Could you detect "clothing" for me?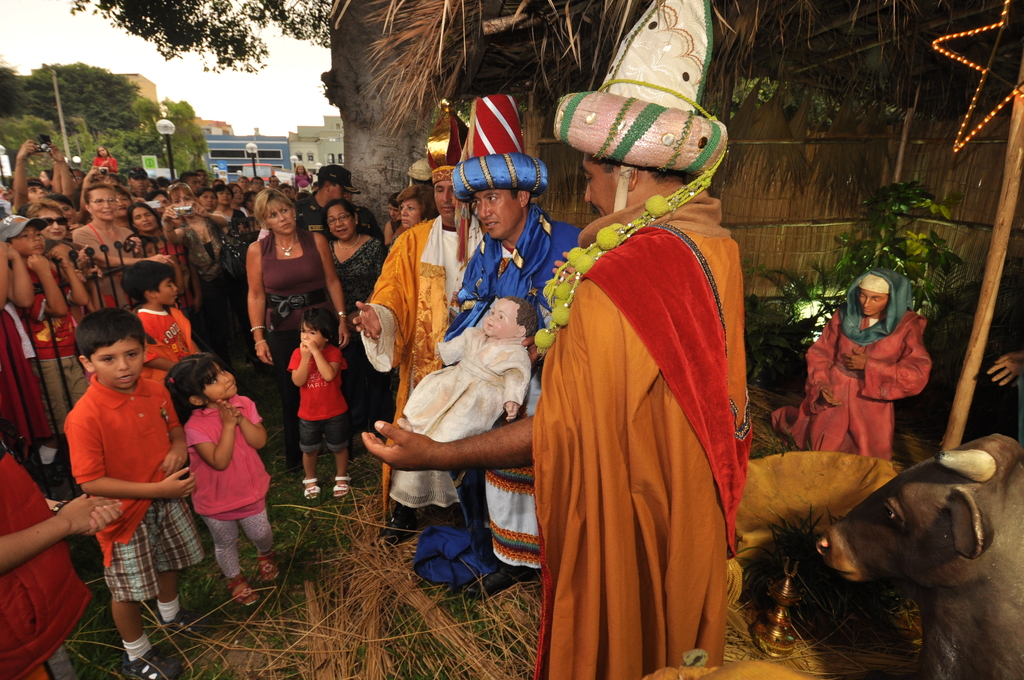
Detection result: {"left": 181, "top": 400, "right": 271, "bottom": 579}.
